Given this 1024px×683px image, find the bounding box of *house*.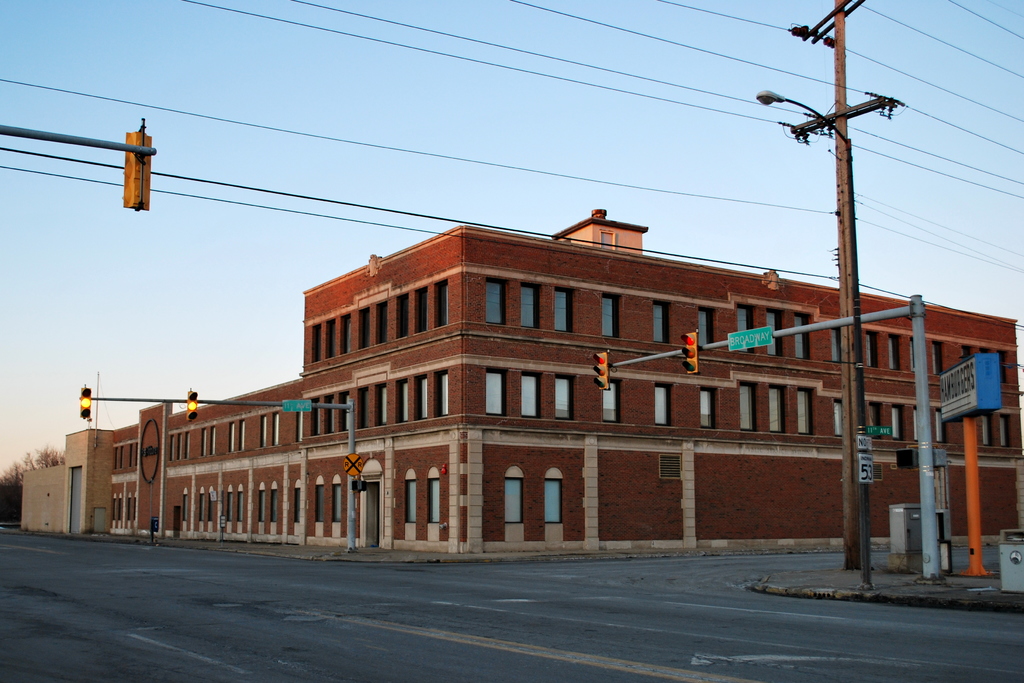
17/424/118/541.
